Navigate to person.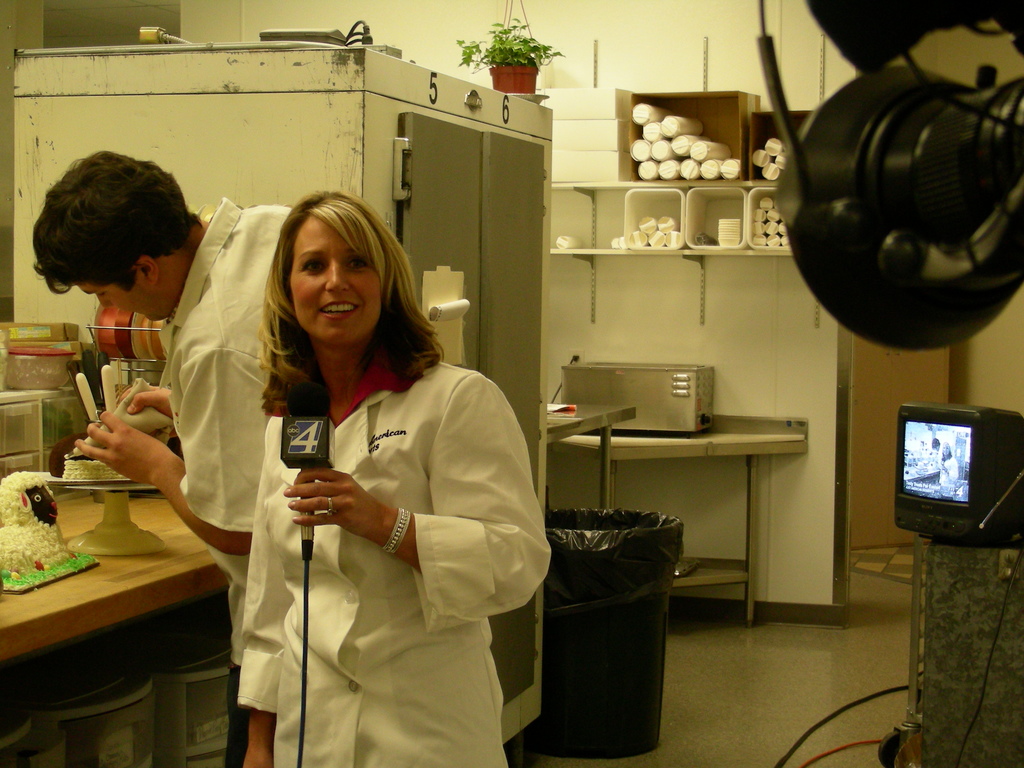
Navigation target: 31:147:292:767.
